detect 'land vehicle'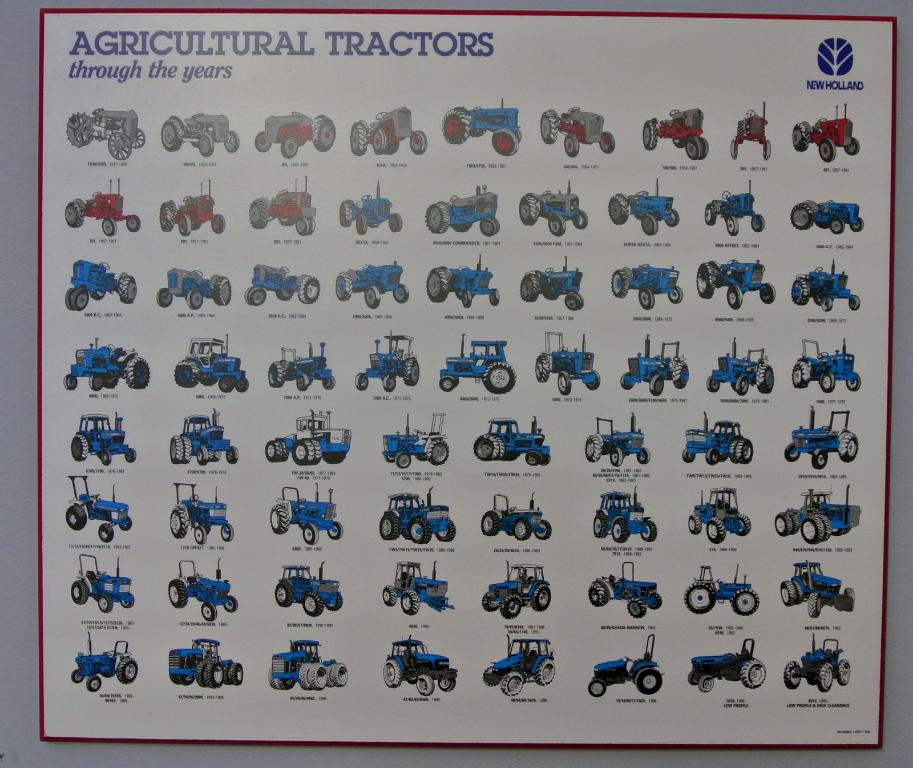
bbox=(244, 265, 321, 305)
